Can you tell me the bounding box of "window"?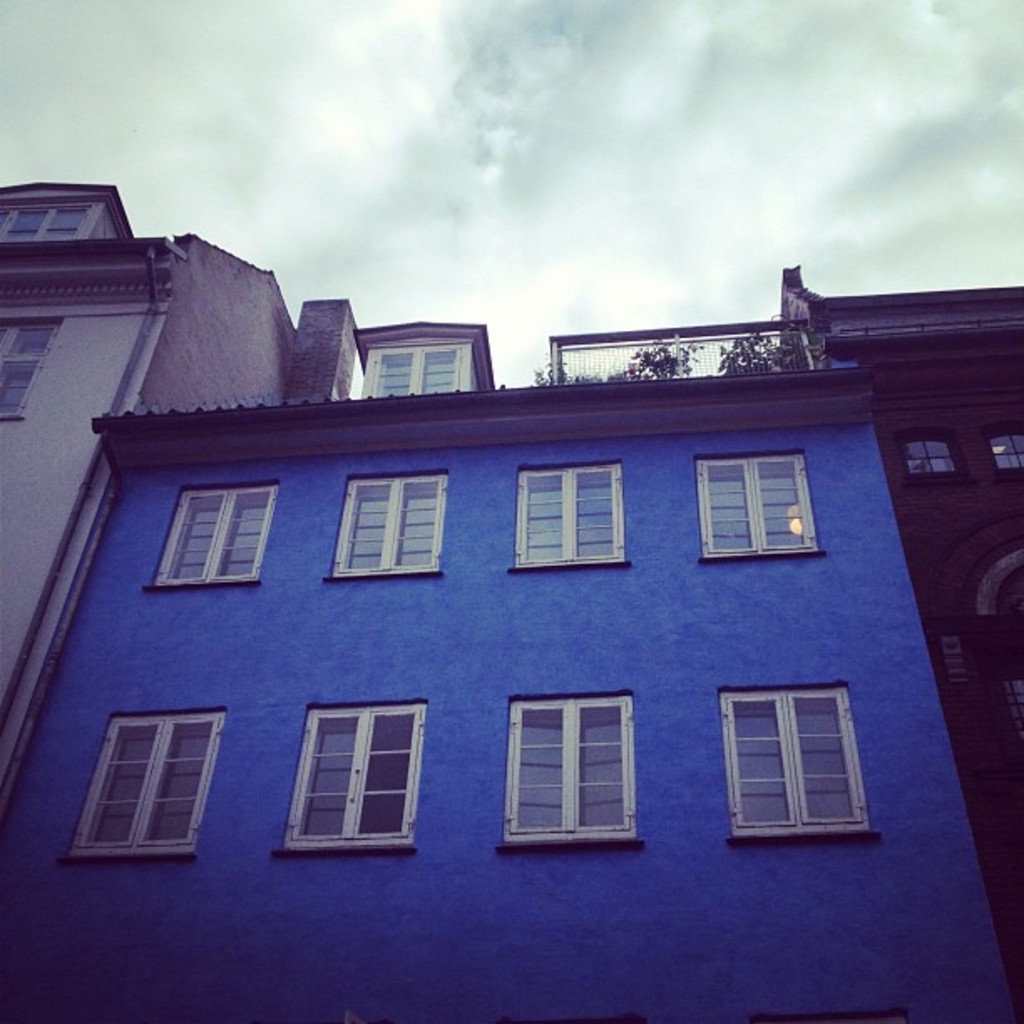
(289,698,430,853).
